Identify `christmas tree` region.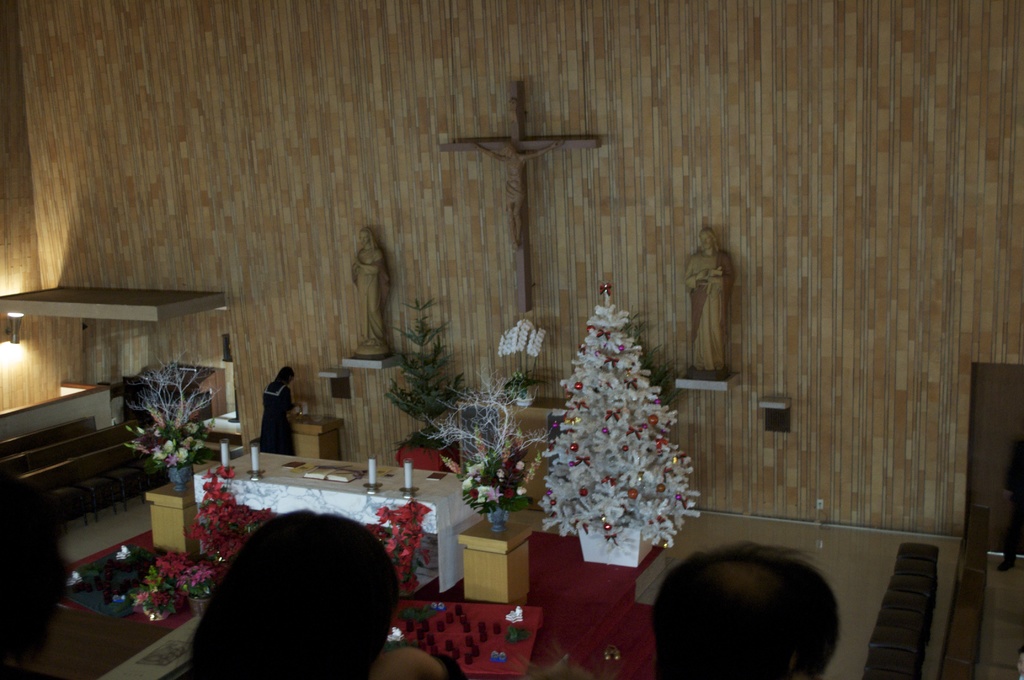
Region: (535, 282, 698, 562).
